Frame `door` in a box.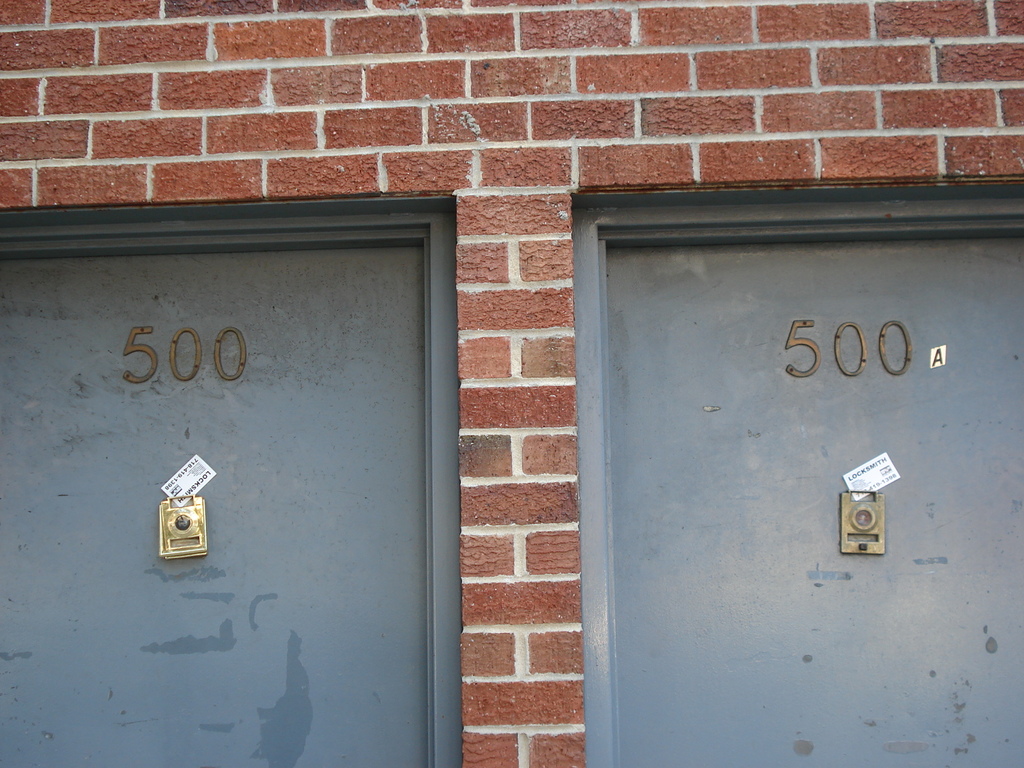
1:244:430:767.
